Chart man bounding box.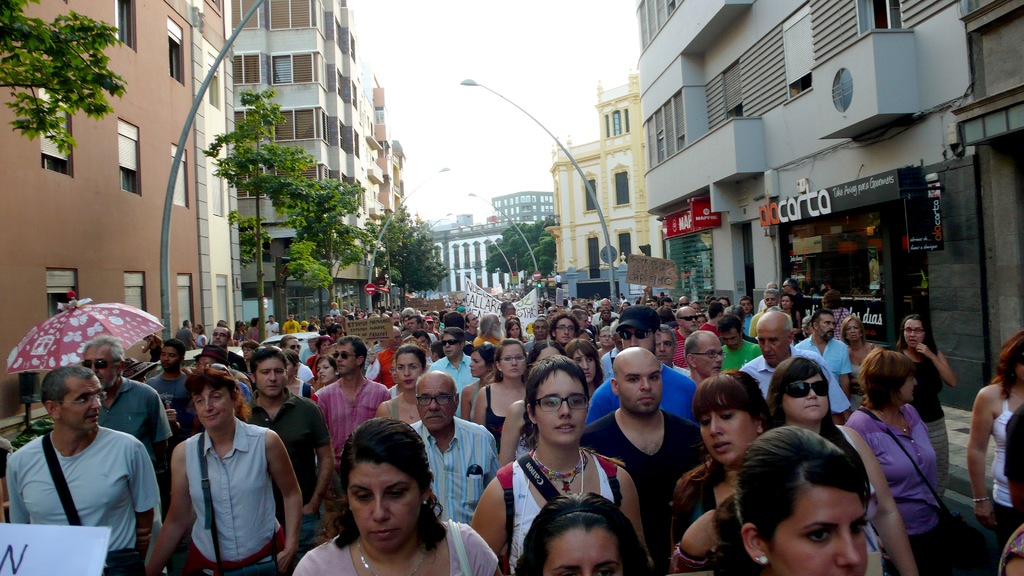
Charted: (x1=78, y1=333, x2=172, y2=522).
